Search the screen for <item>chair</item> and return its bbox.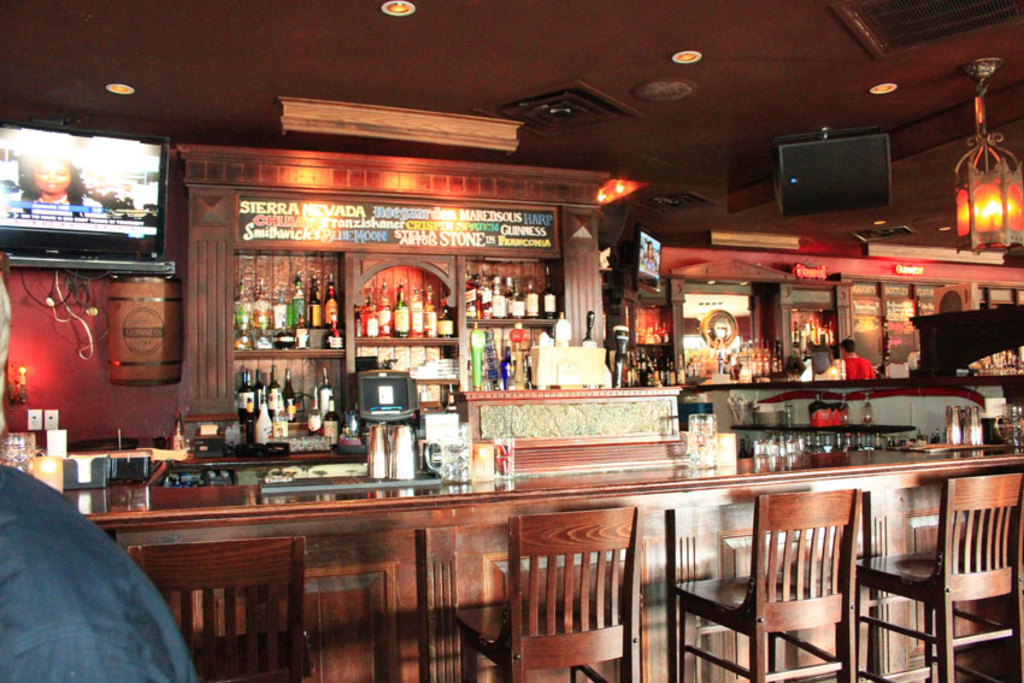
Found: [x1=443, y1=507, x2=641, y2=682].
